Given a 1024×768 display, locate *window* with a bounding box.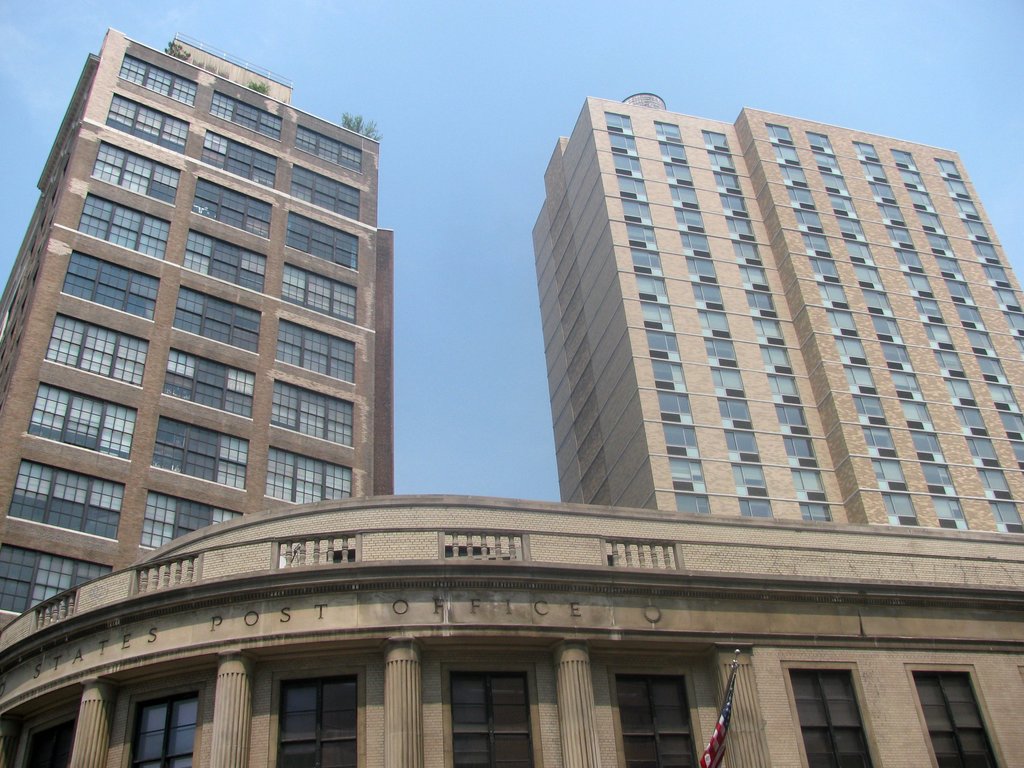
Located: 897,396,932,430.
